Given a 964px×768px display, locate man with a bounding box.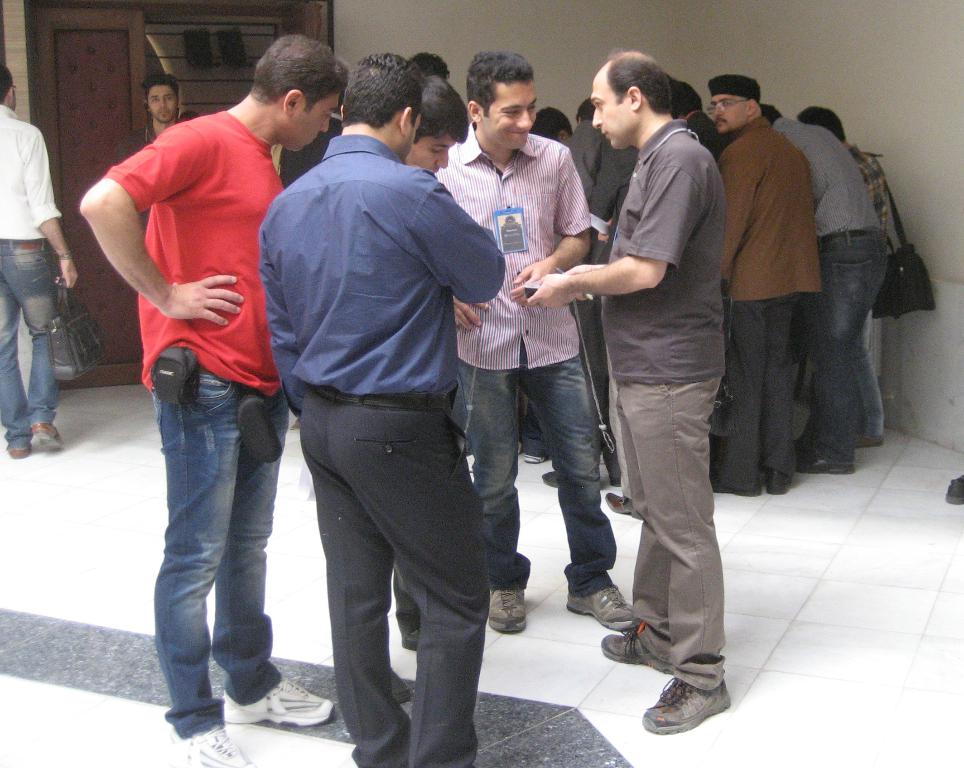
Located: l=78, t=31, r=349, b=767.
